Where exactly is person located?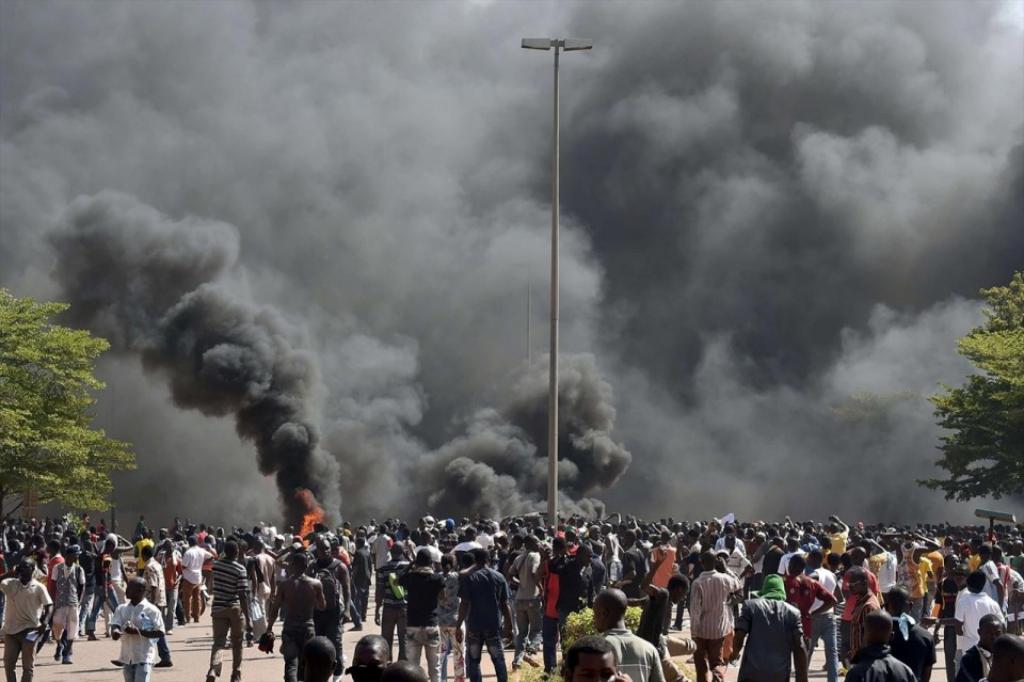
Its bounding box is [351,632,389,681].
